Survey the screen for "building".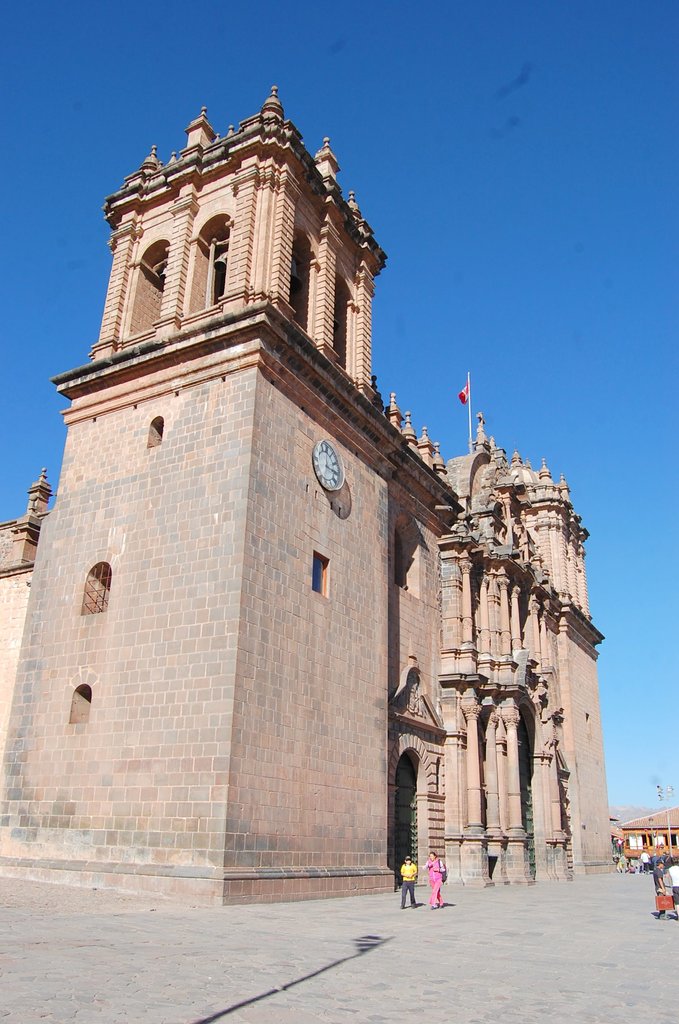
Survey found: bbox=[621, 804, 678, 862].
